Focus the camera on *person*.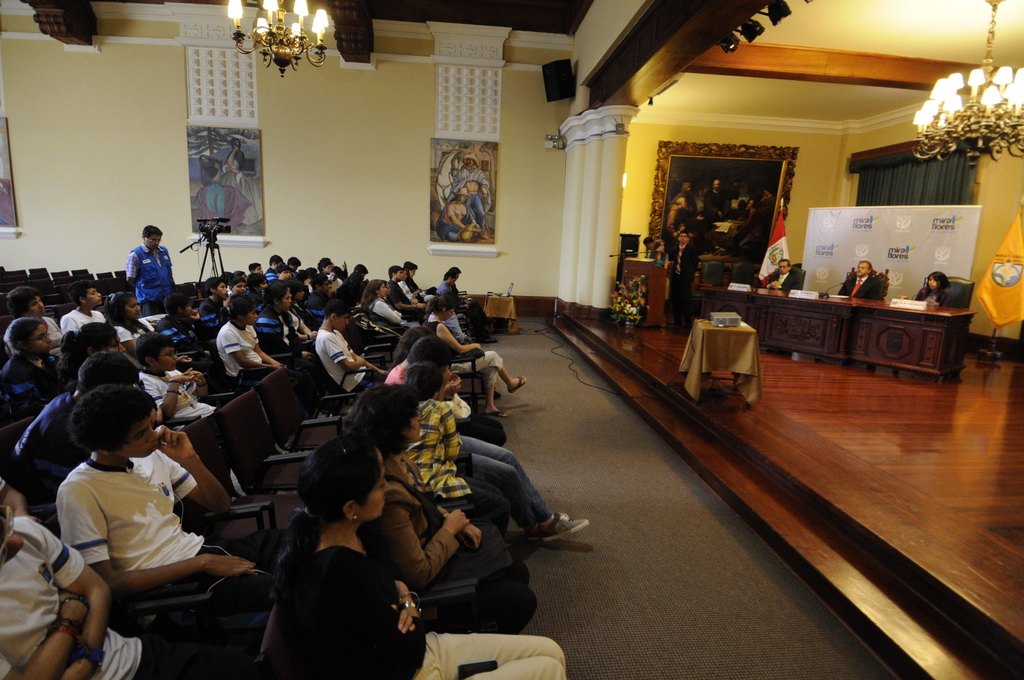
Focus region: bbox=[913, 268, 948, 310].
